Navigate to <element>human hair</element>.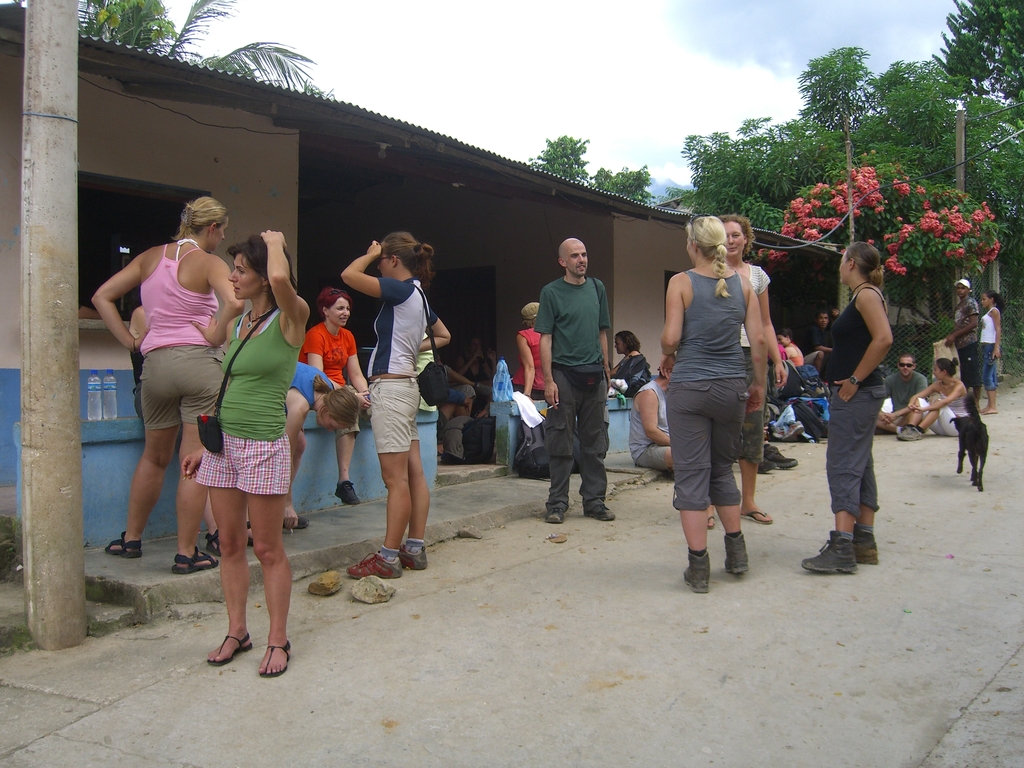
Navigation target: 981:289:1008:315.
